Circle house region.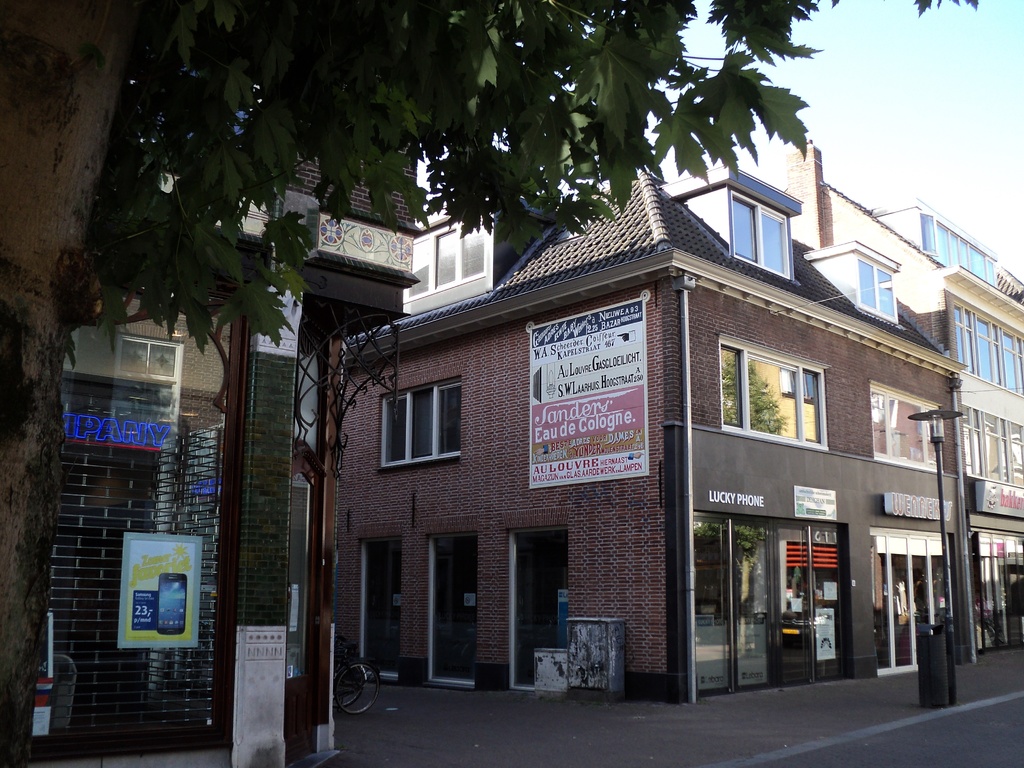
Region: box(242, 166, 975, 700).
